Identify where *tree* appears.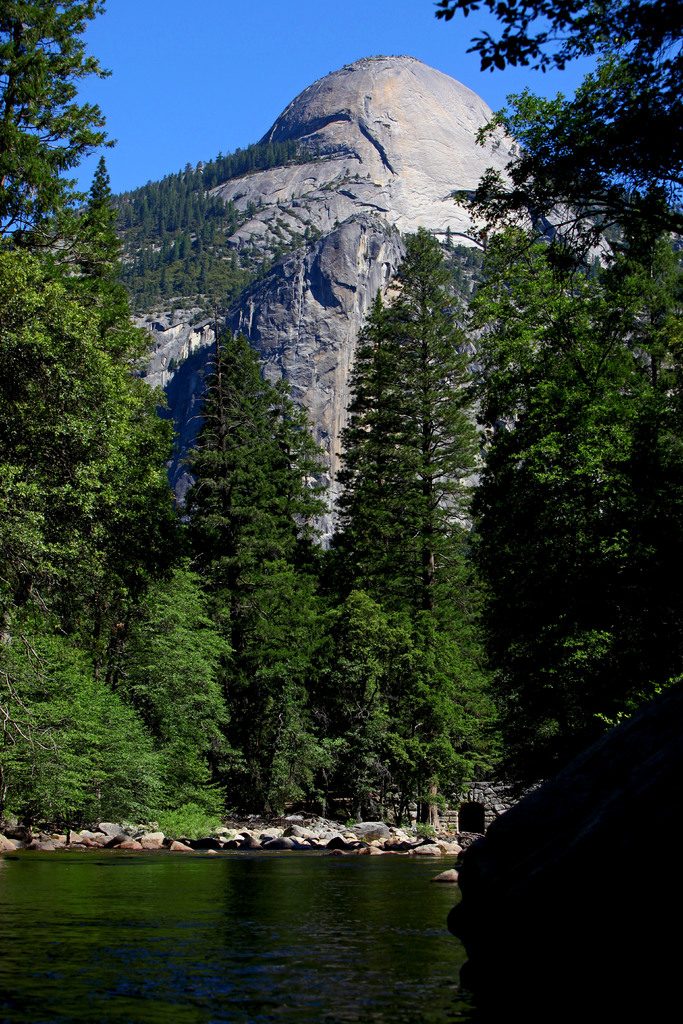
Appears at select_region(430, 0, 682, 819).
